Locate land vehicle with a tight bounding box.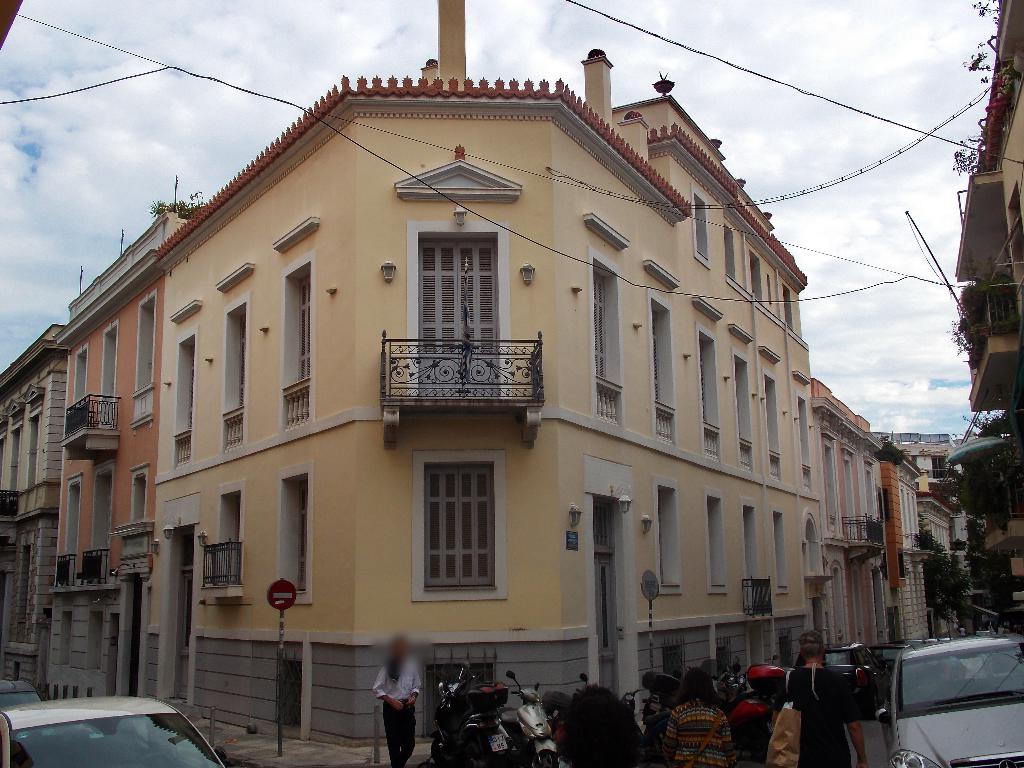
l=0, t=695, r=223, b=767.
